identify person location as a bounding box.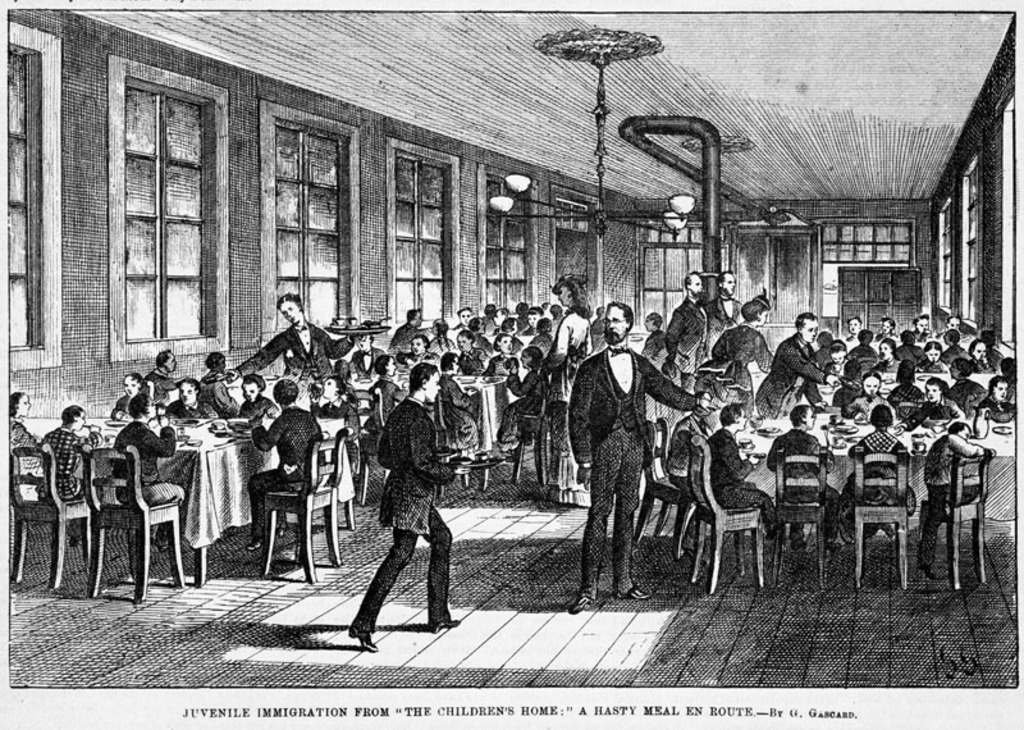
left=841, top=405, right=915, bottom=538.
